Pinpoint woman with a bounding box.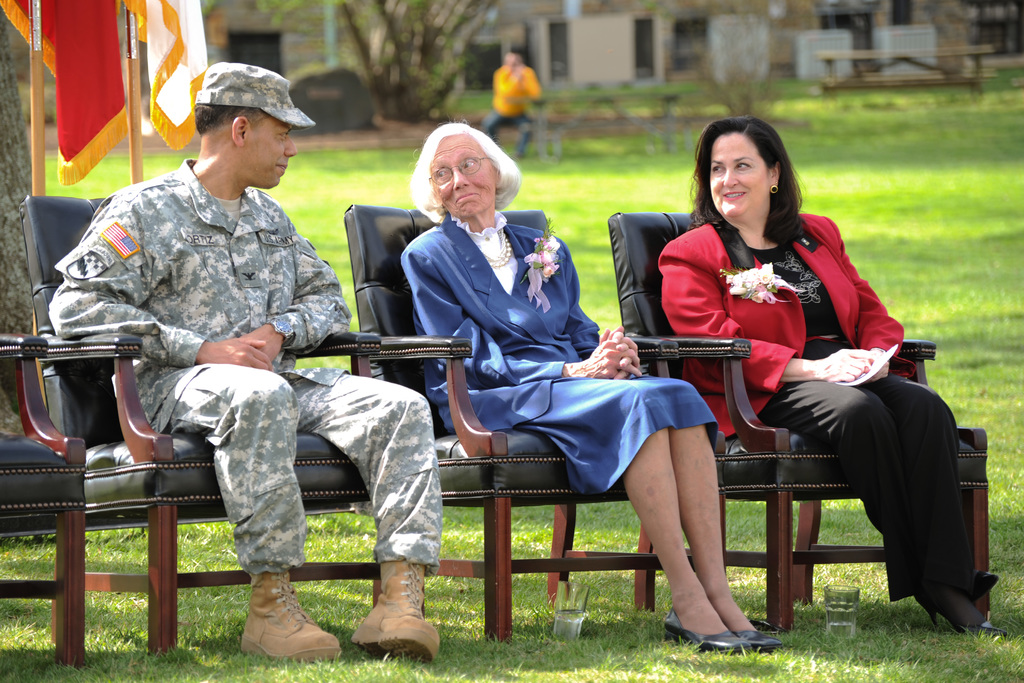
box=[666, 128, 929, 639].
